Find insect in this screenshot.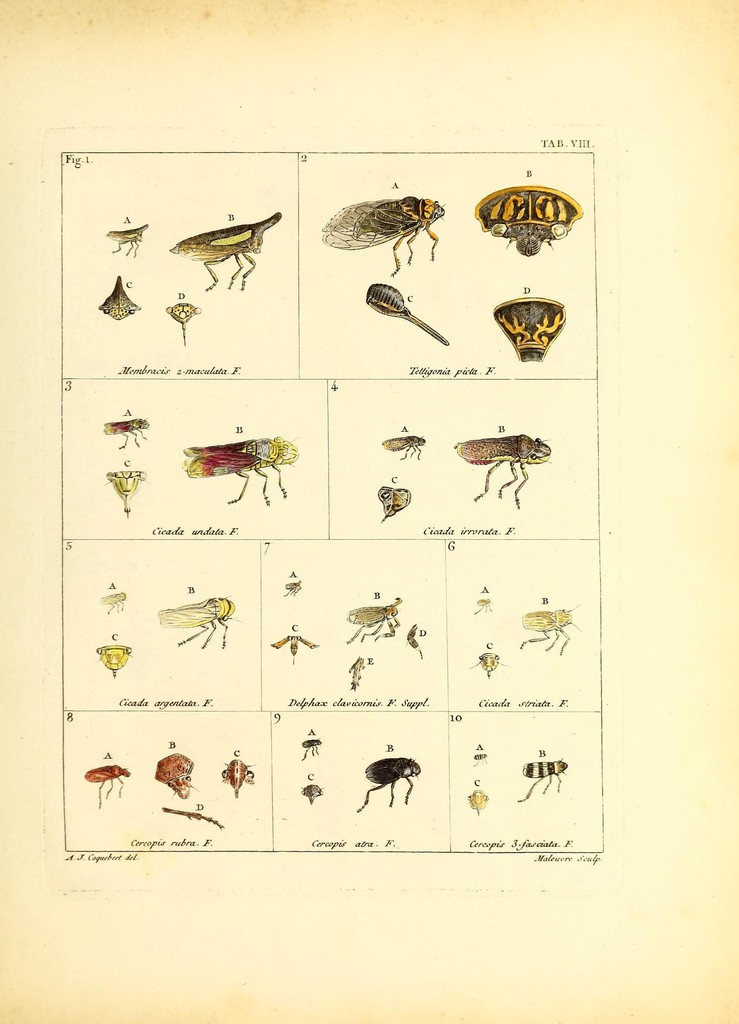
The bounding box for insect is [408, 626, 422, 657].
